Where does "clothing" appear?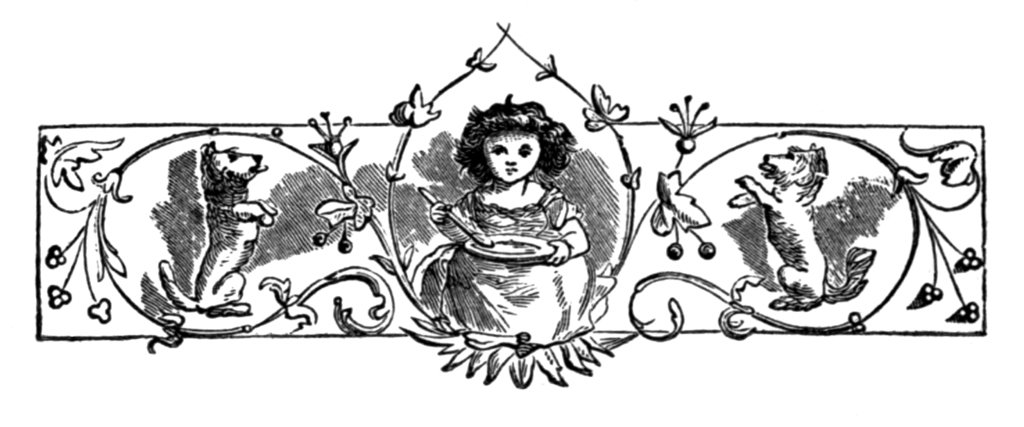
Appears at 409,113,625,354.
